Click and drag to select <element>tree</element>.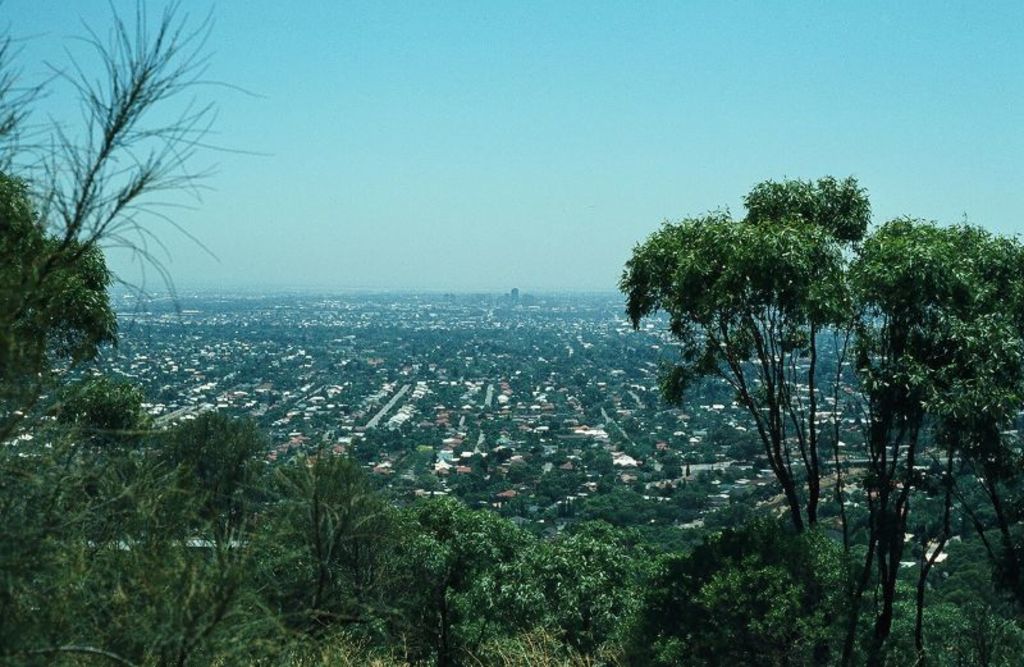
Selection: <box>924,527,1021,602</box>.
